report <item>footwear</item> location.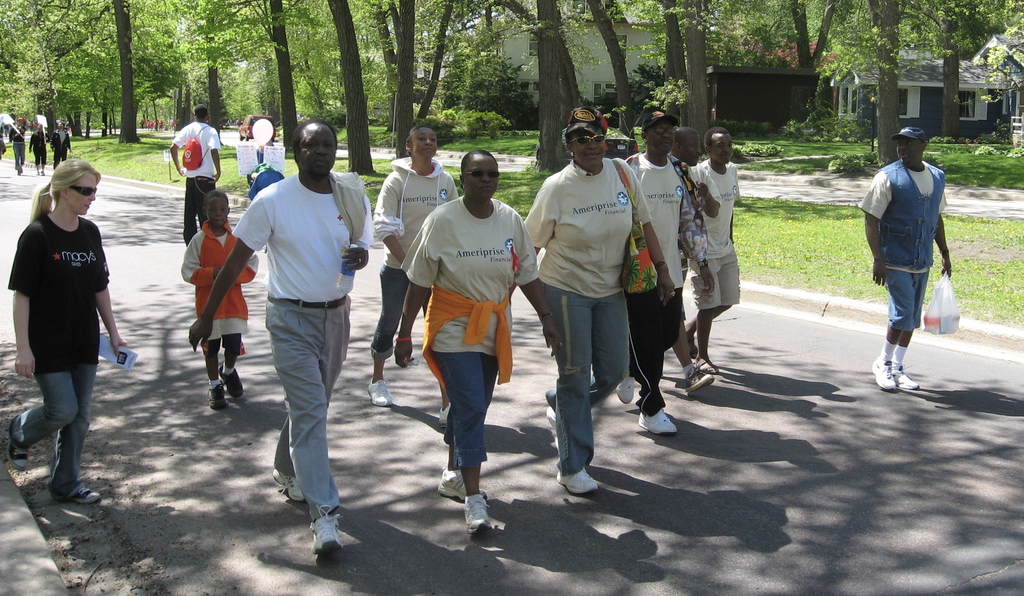
Report: bbox(312, 504, 342, 555).
